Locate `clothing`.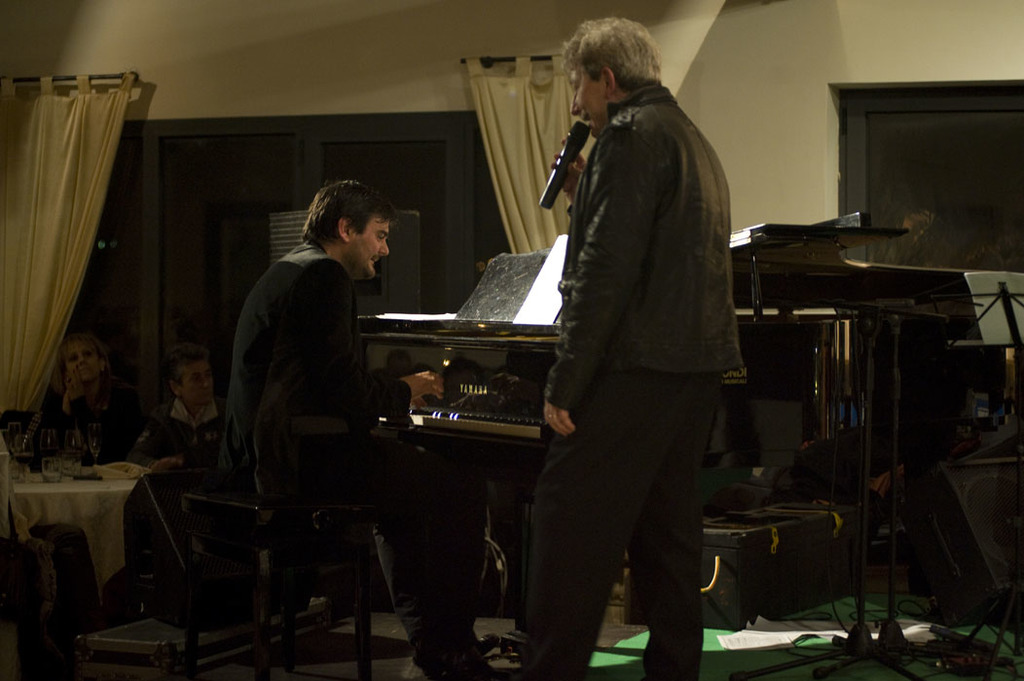
Bounding box: (x1=517, y1=87, x2=745, y2=680).
